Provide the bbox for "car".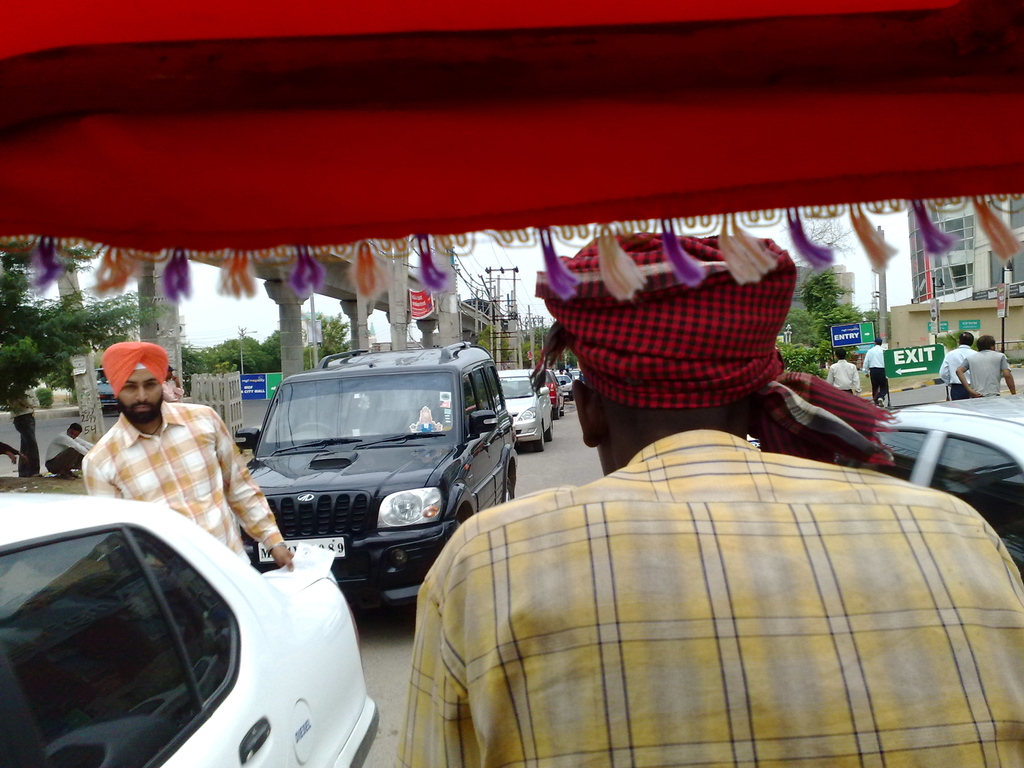
box(493, 366, 547, 448).
